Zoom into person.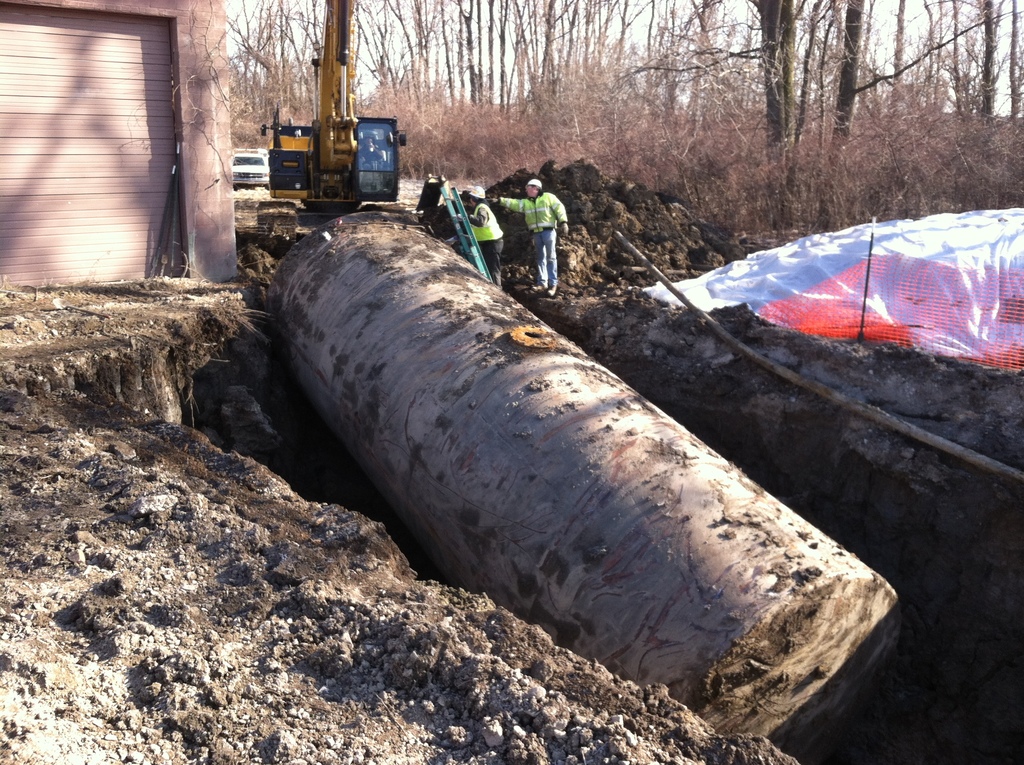
Zoom target: 467:180:503:289.
